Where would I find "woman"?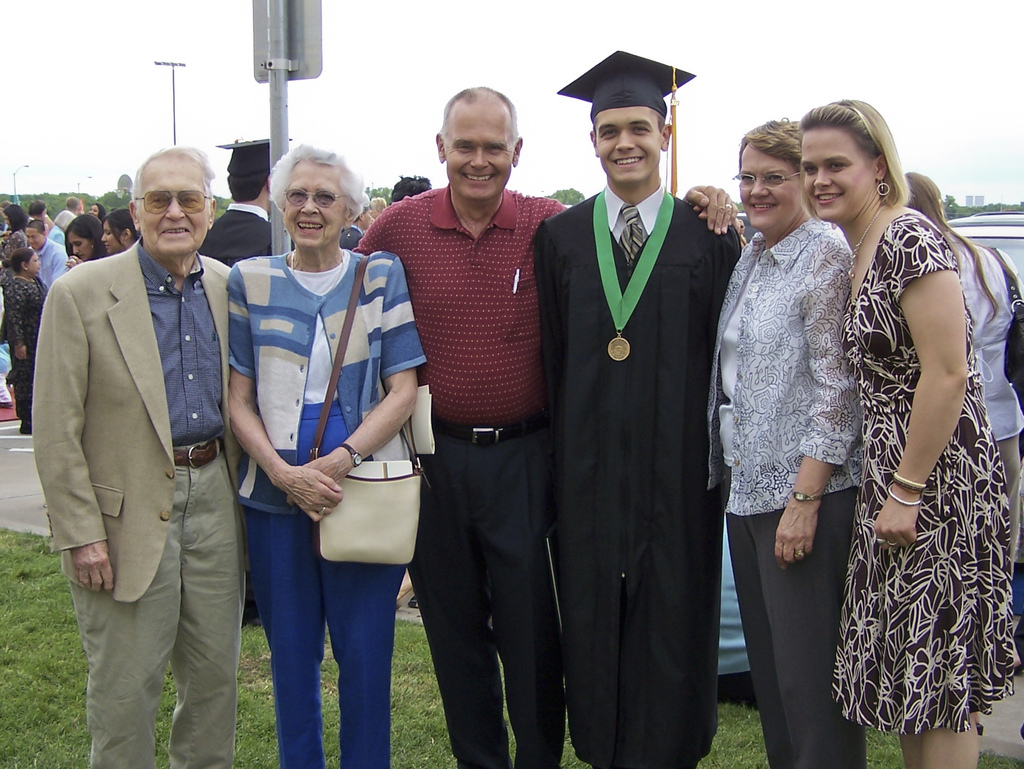
At left=227, top=142, right=426, bottom=768.
